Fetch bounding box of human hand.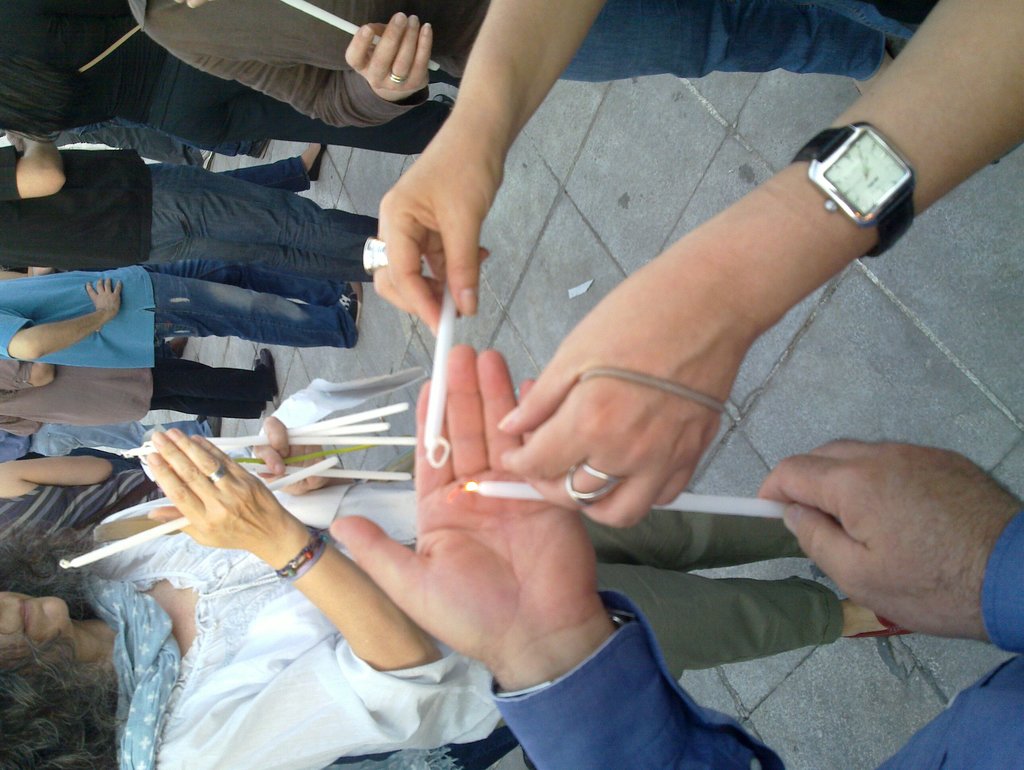
Bbox: {"x1": 375, "y1": 111, "x2": 511, "y2": 344}.
